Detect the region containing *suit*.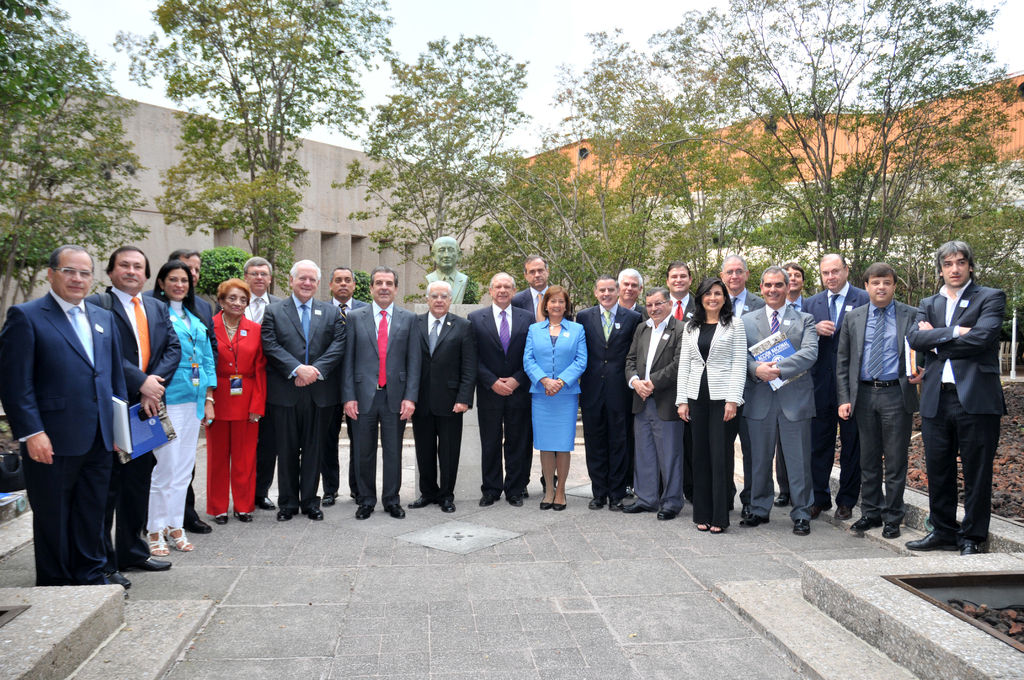
(668,293,700,322).
